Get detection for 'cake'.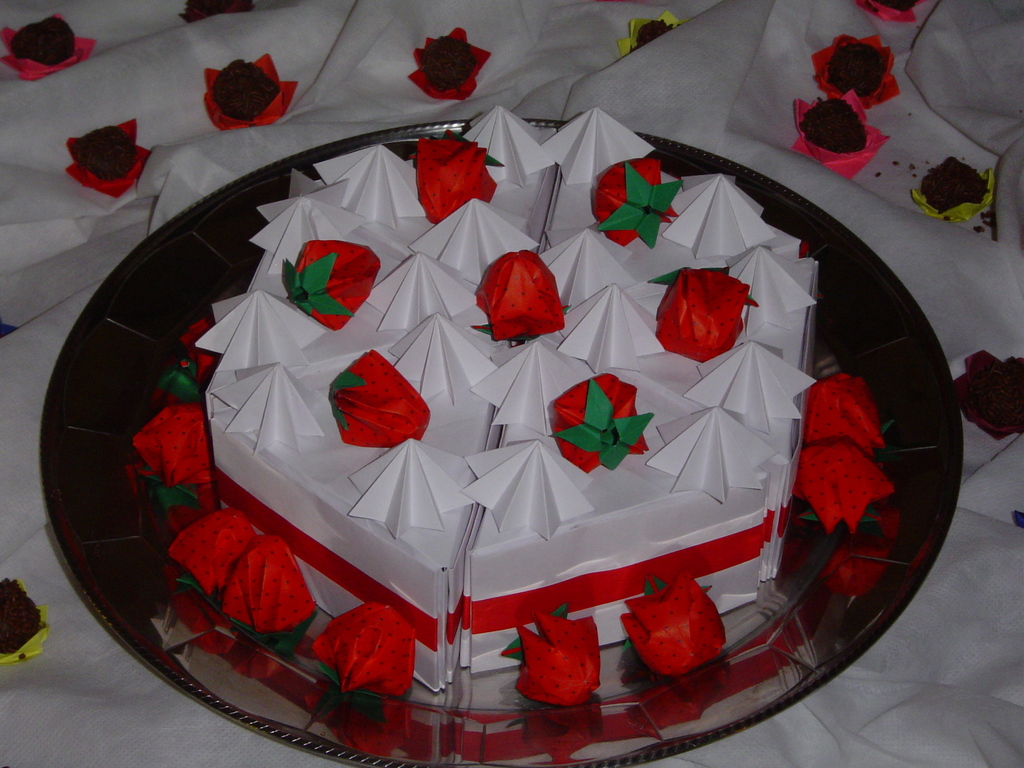
Detection: 127 106 825 710.
